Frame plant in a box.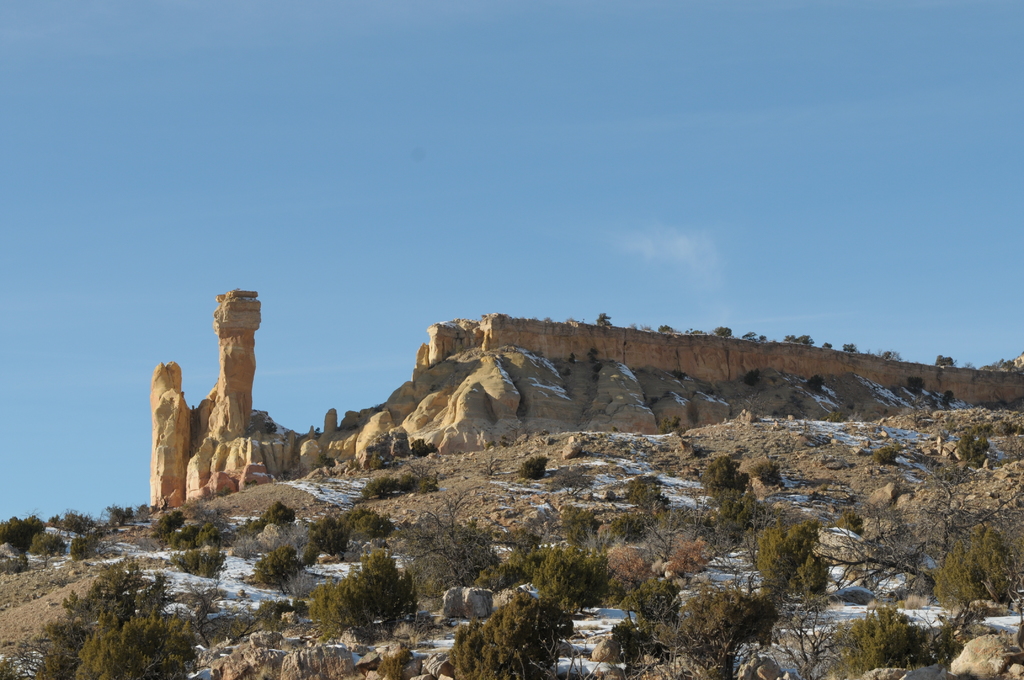
bbox=[346, 423, 358, 432].
